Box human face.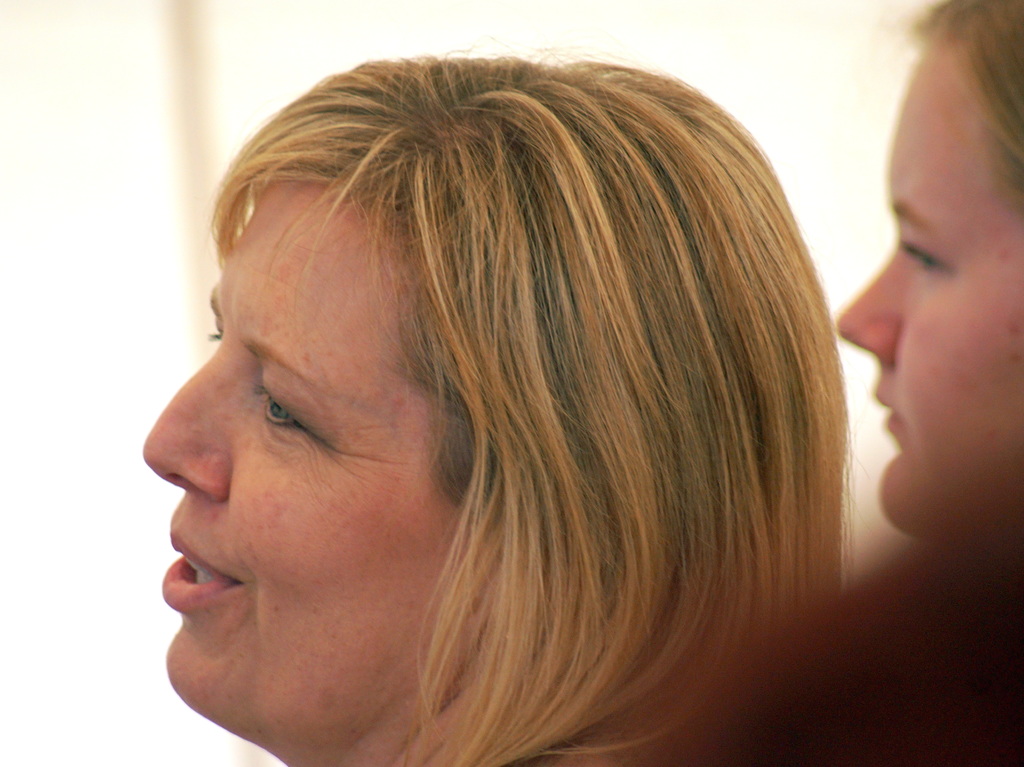
bbox=[838, 42, 1023, 538].
